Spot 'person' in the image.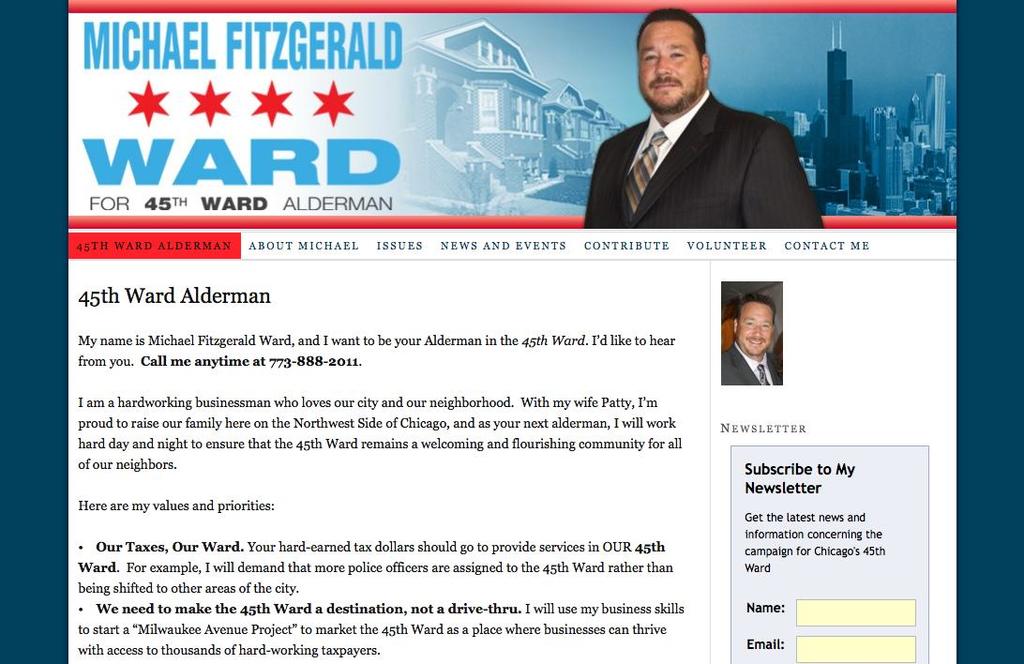
'person' found at left=718, top=294, right=782, bottom=385.
